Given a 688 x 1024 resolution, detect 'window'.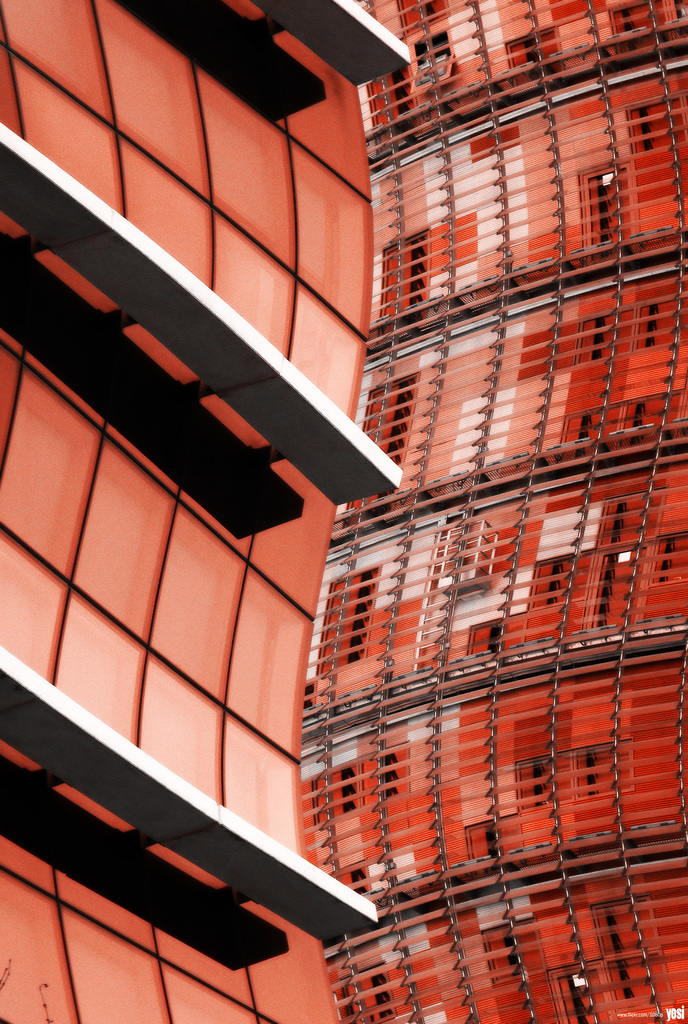
<bbox>318, 567, 379, 671</bbox>.
